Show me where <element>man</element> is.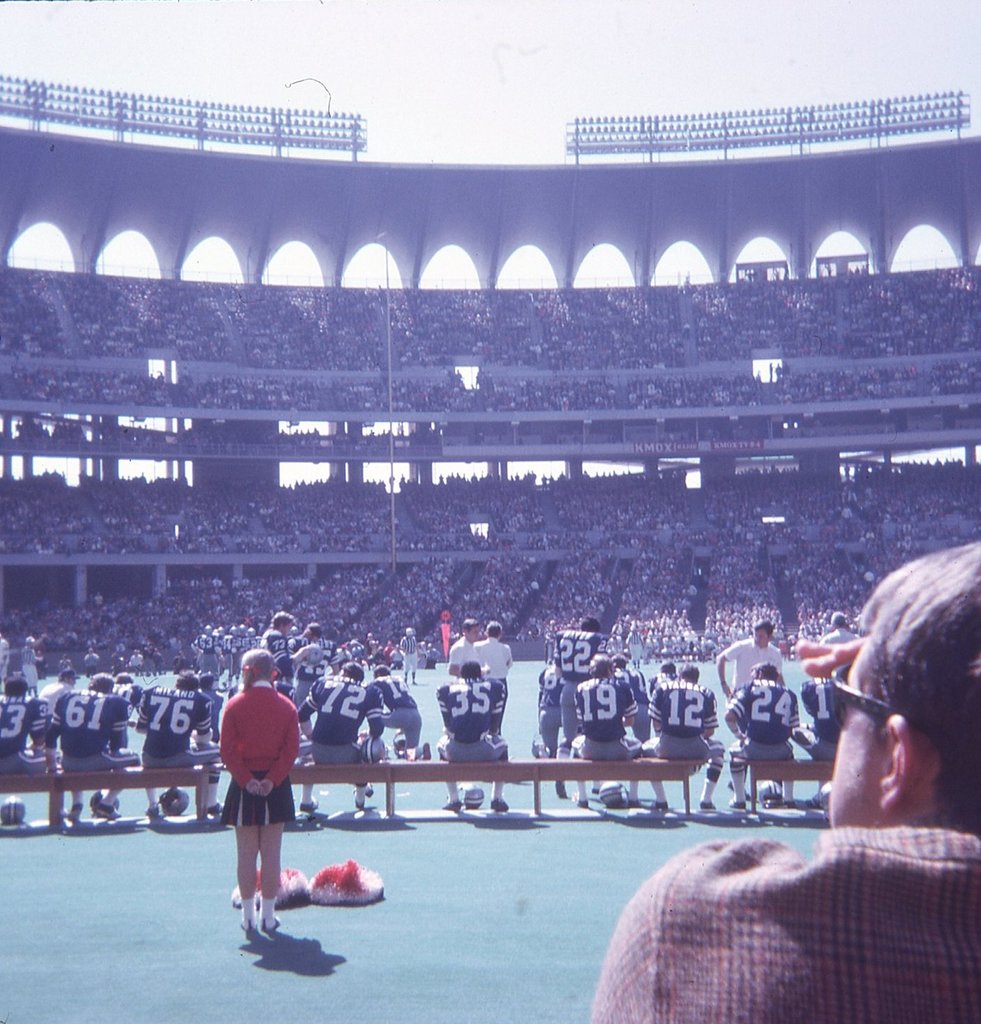
<element>man</element> is at region(134, 671, 226, 817).
